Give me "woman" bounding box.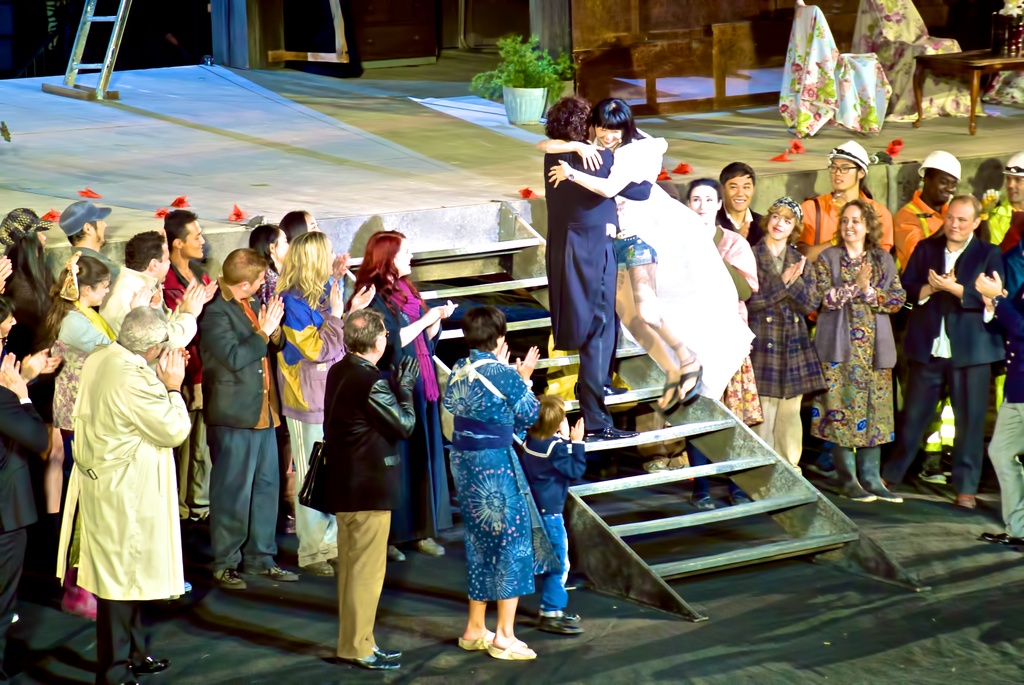
pyautogui.locateOnScreen(747, 193, 822, 483).
